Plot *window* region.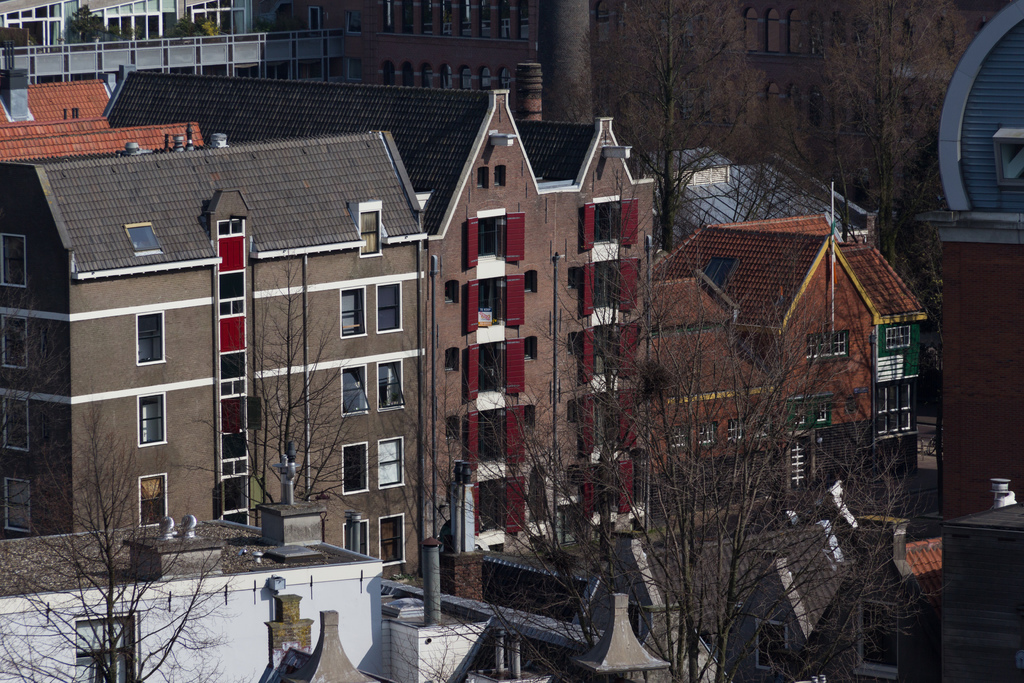
Plotted at [x1=580, y1=461, x2=634, y2=537].
